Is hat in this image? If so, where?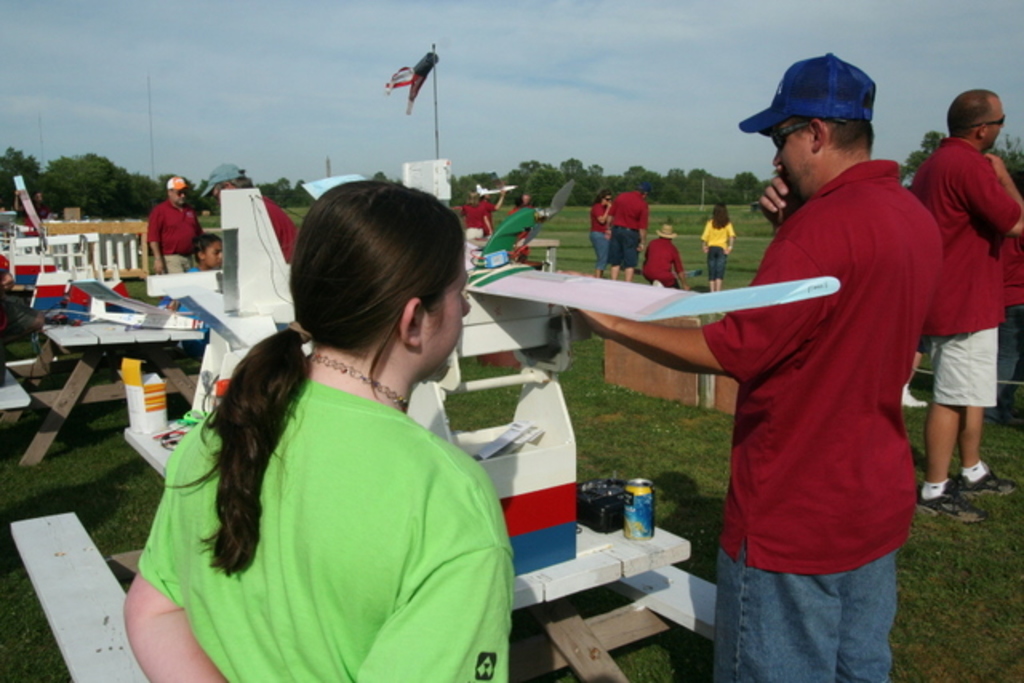
Yes, at left=738, top=53, right=874, bottom=136.
